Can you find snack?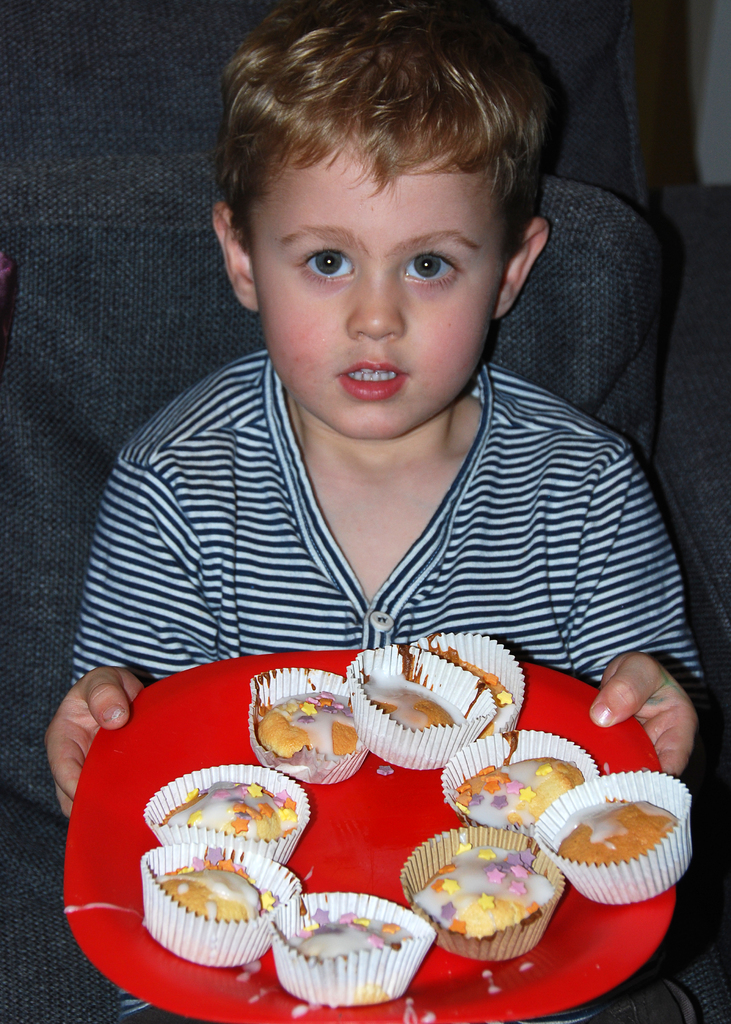
Yes, bounding box: Rect(421, 863, 565, 962).
